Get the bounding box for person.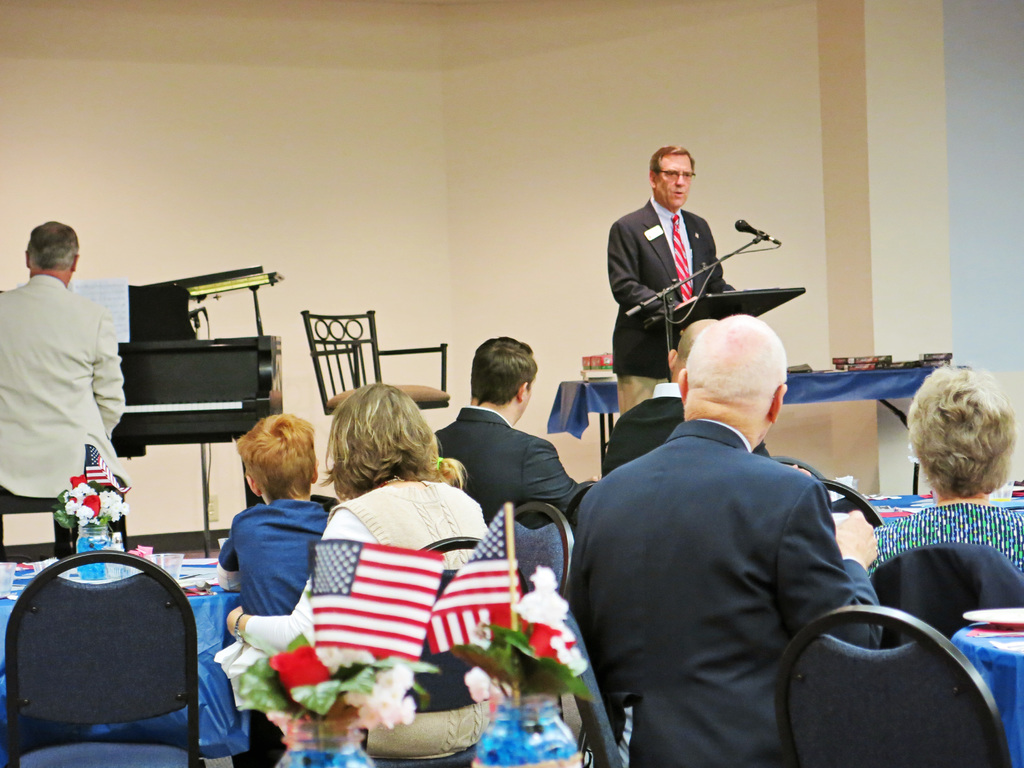
{"left": 613, "top": 131, "right": 737, "bottom": 431}.
